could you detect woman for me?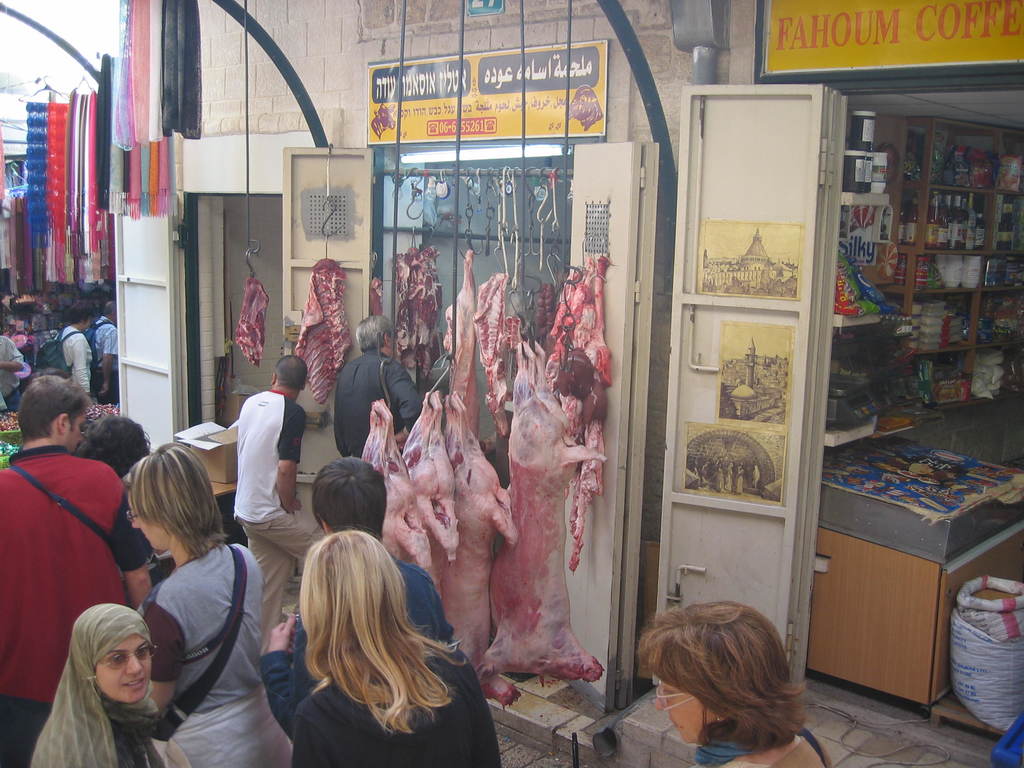
Detection result: 281, 531, 508, 767.
